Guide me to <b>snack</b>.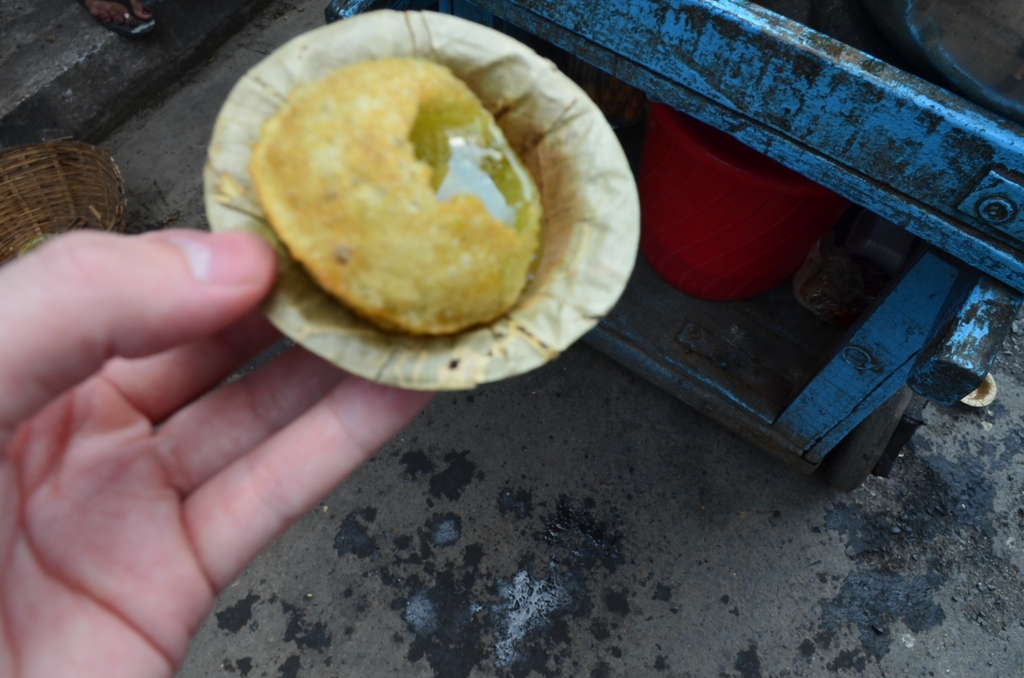
Guidance: rect(244, 46, 559, 339).
